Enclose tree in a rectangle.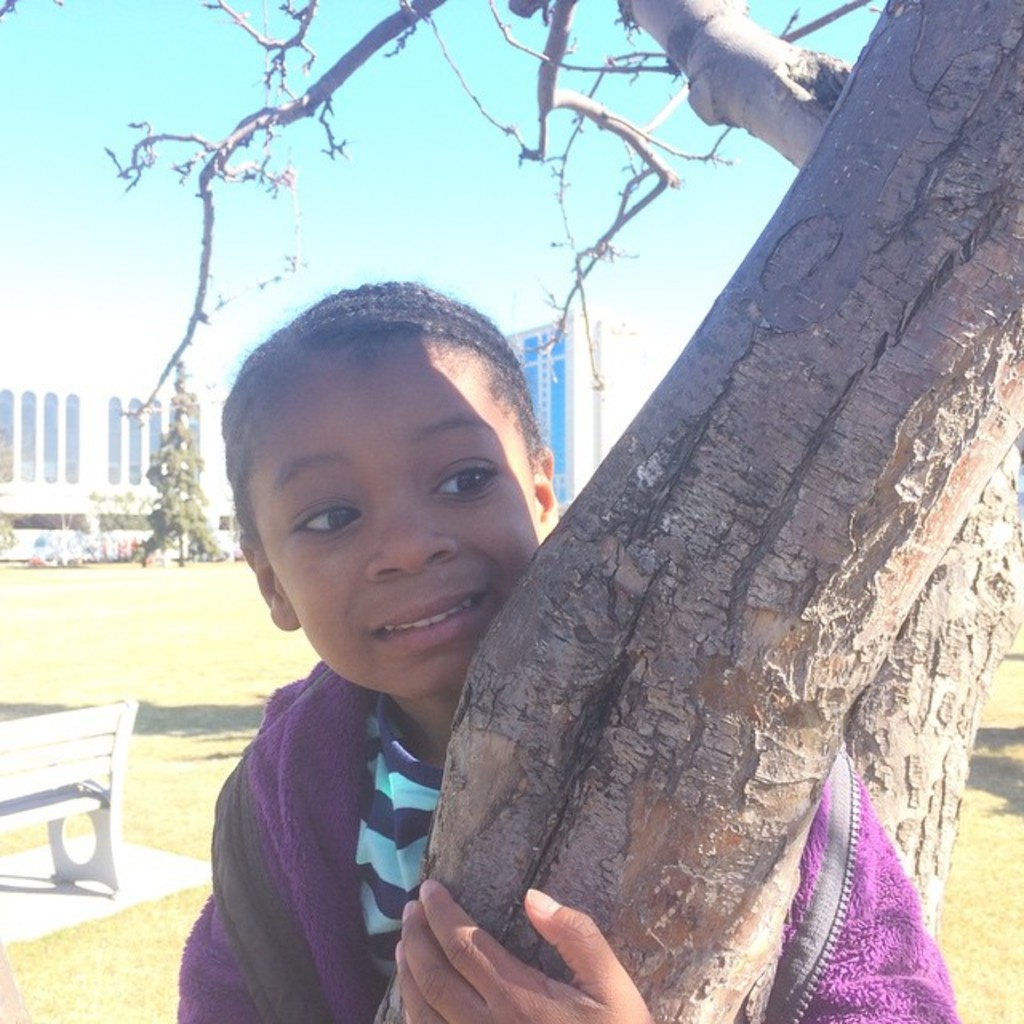
0, 0, 1022, 1022.
